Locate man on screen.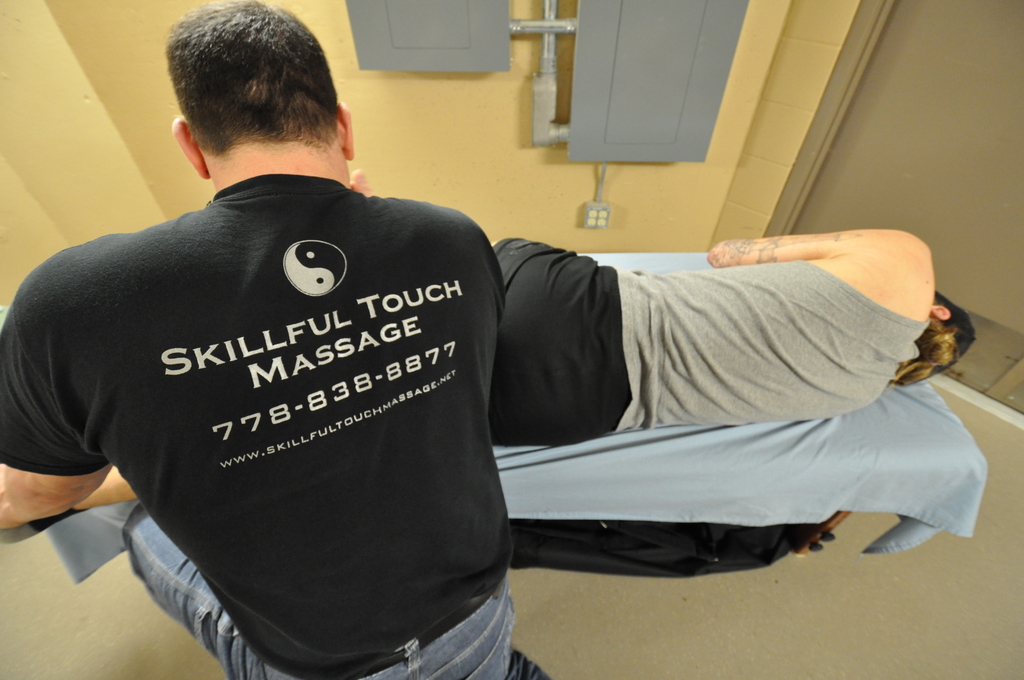
On screen at 21:23:615:667.
